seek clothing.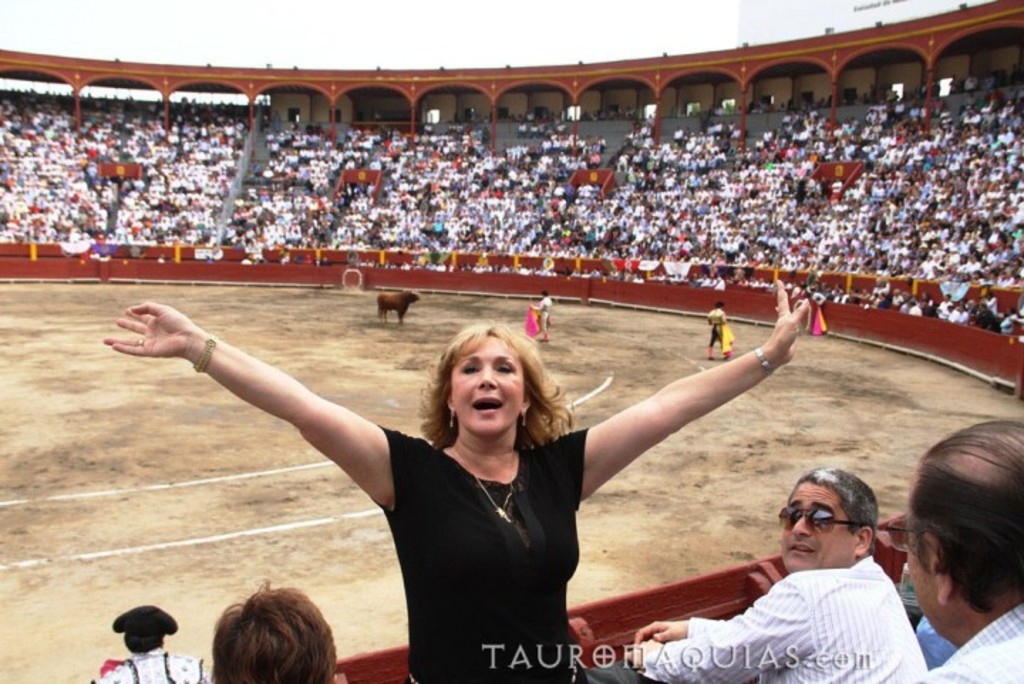
920 602 1023 683.
